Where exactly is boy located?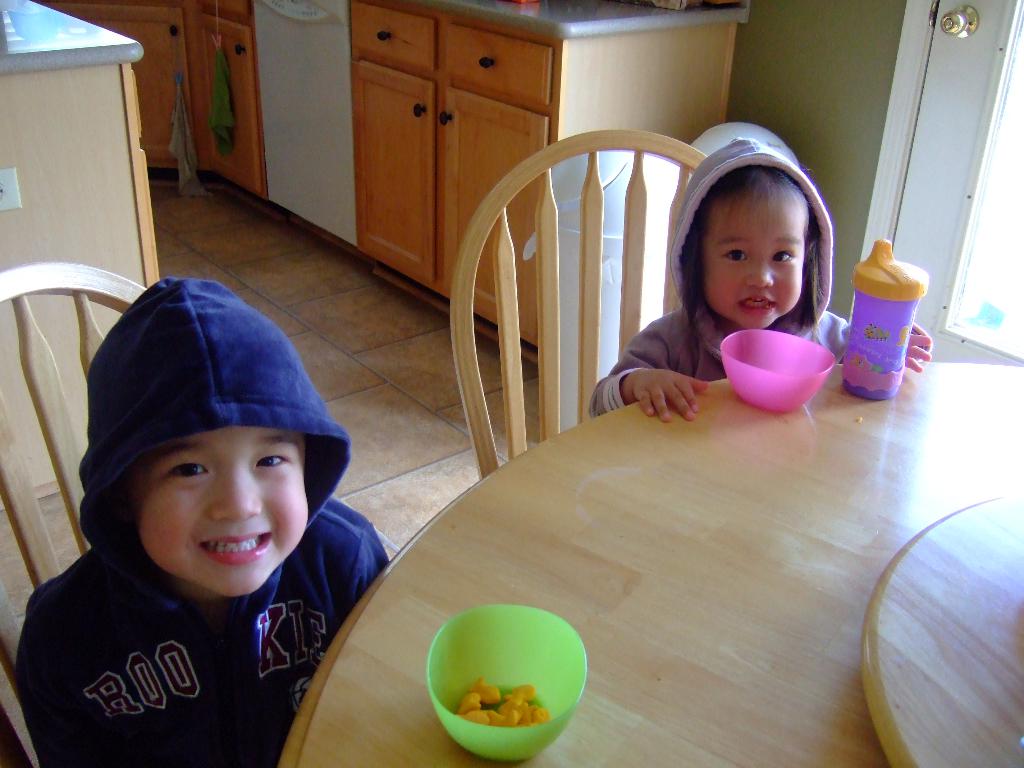
Its bounding box is select_region(30, 301, 378, 746).
